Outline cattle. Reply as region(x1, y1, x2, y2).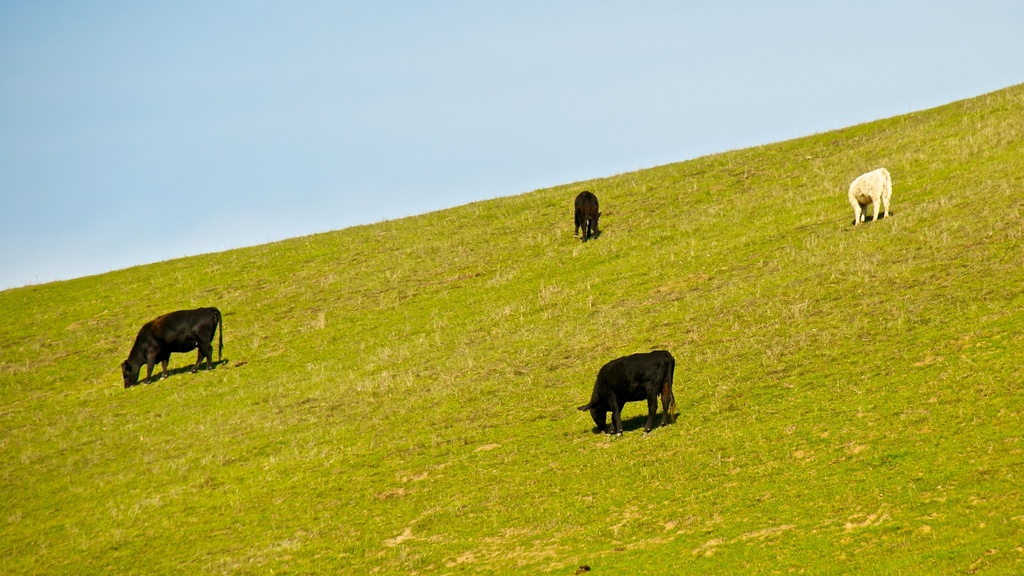
region(847, 167, 890, 225).
